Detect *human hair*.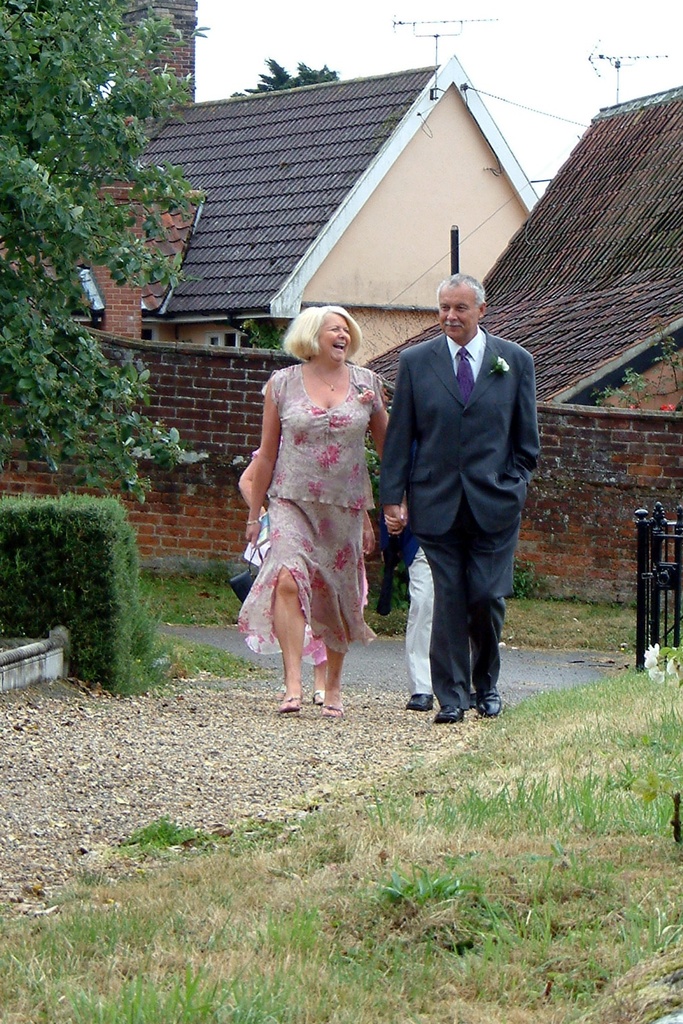
Detected at x1=436, y1=273, x2=486, y2=312.
